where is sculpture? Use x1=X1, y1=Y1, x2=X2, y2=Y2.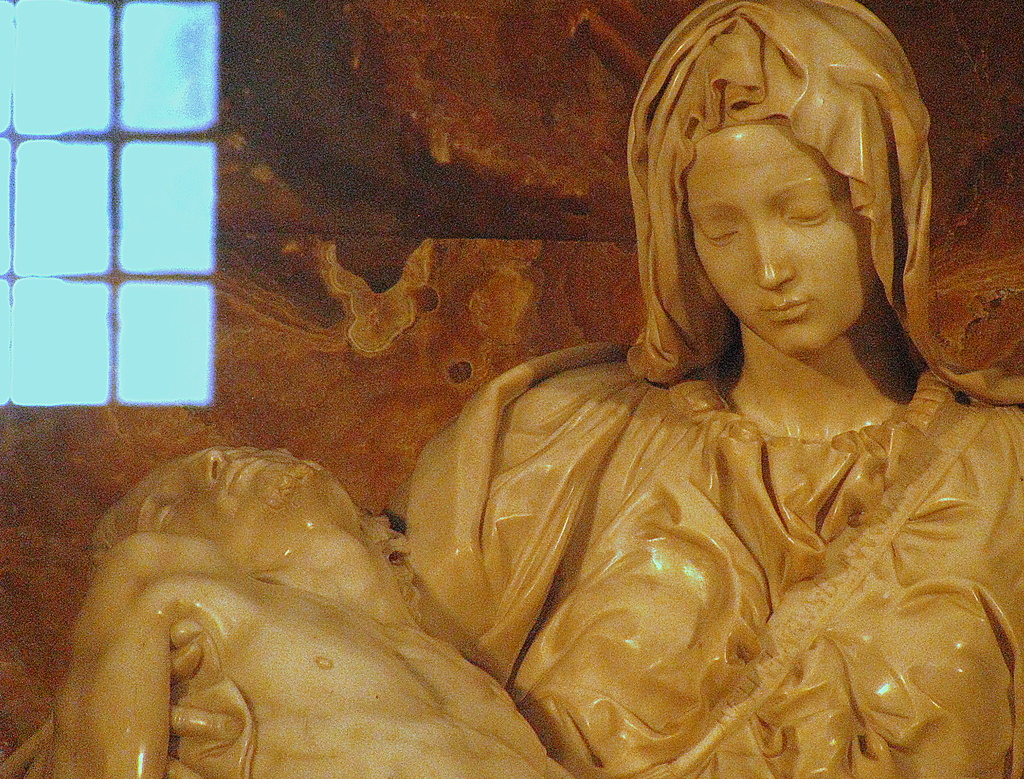
x1=53, y1=445, x2=530, y2=769.
